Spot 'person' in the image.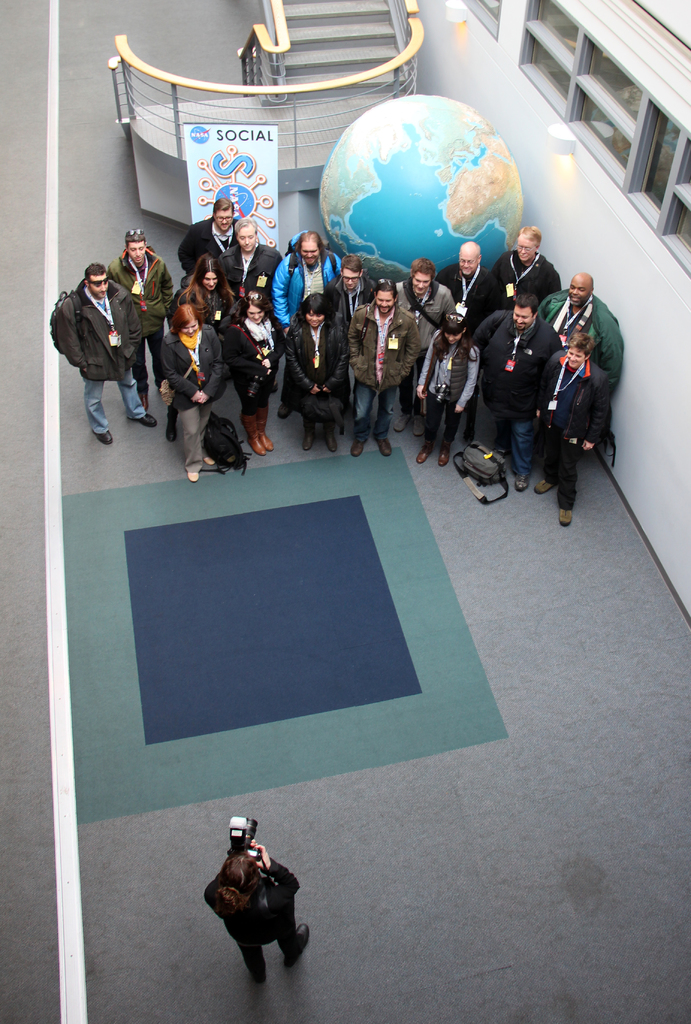
'person' found at (left=272, top=218, right=343, bottom=364).
